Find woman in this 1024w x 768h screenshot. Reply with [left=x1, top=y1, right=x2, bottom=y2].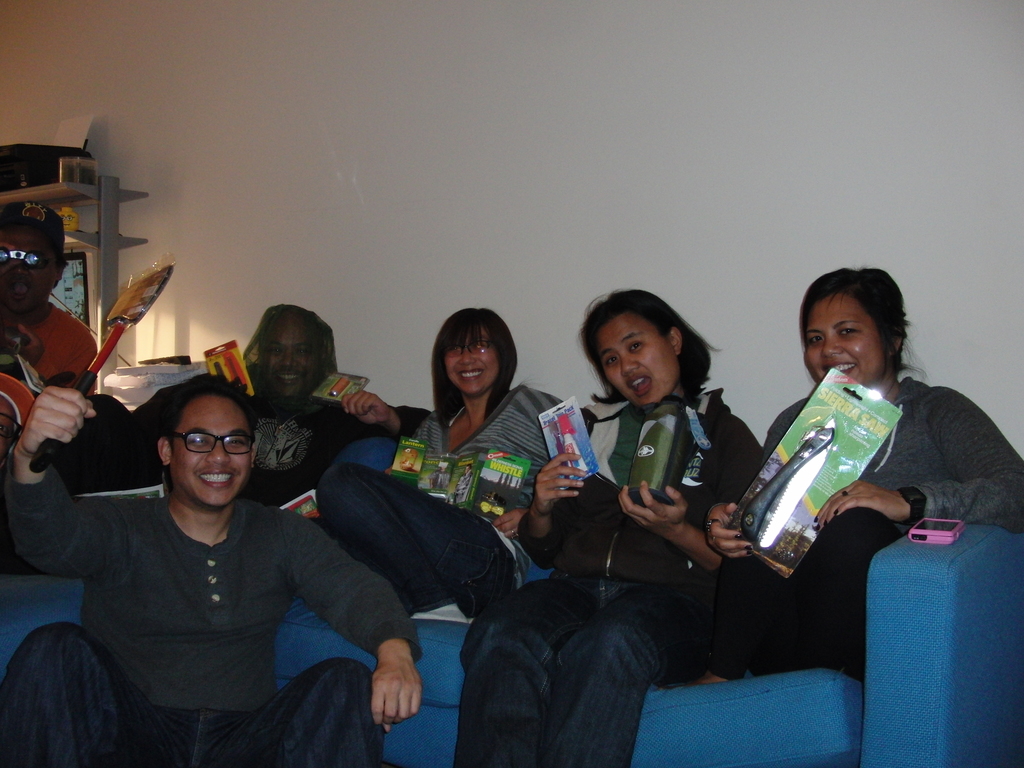
[left=553, top=266, right=1023, bottom=766].
